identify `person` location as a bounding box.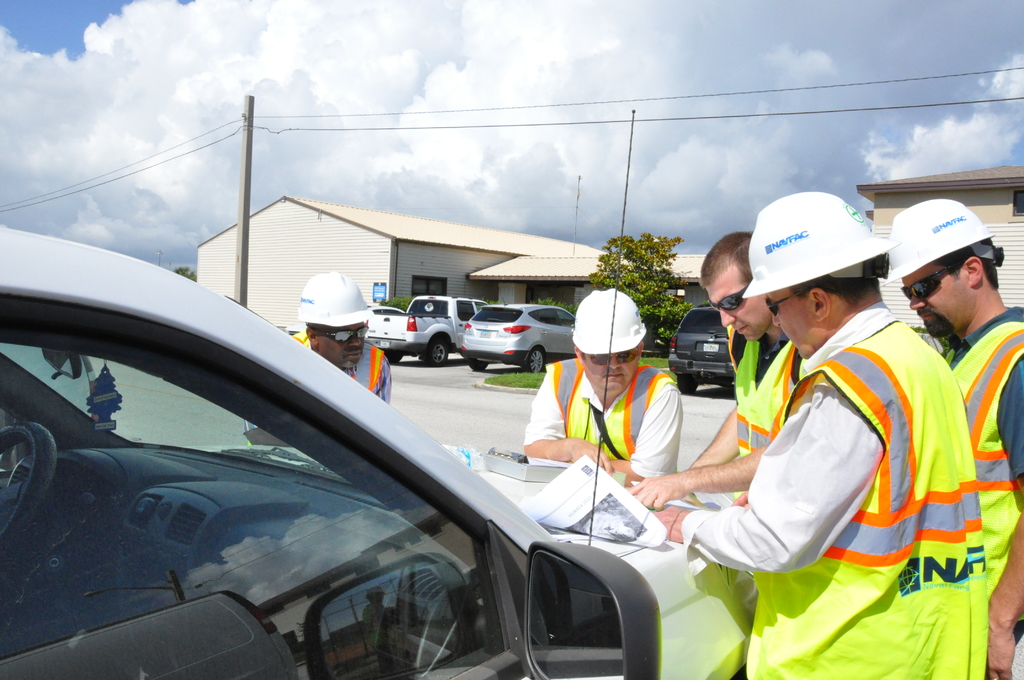
(637,231,796,512).
